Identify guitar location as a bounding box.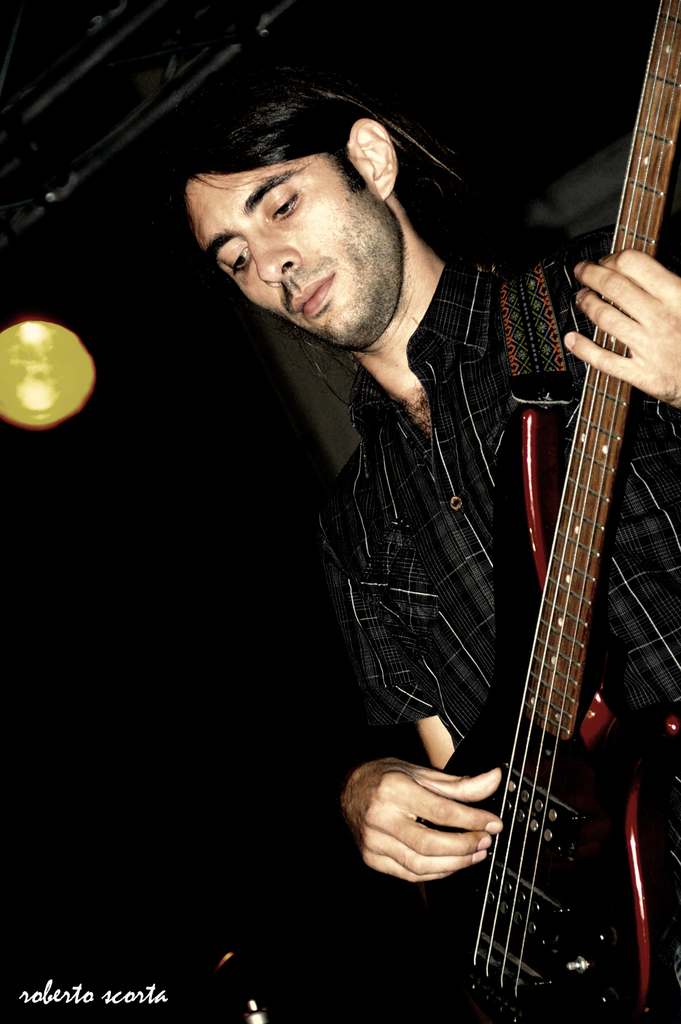
select_region(402, 0, 680, 1023).
